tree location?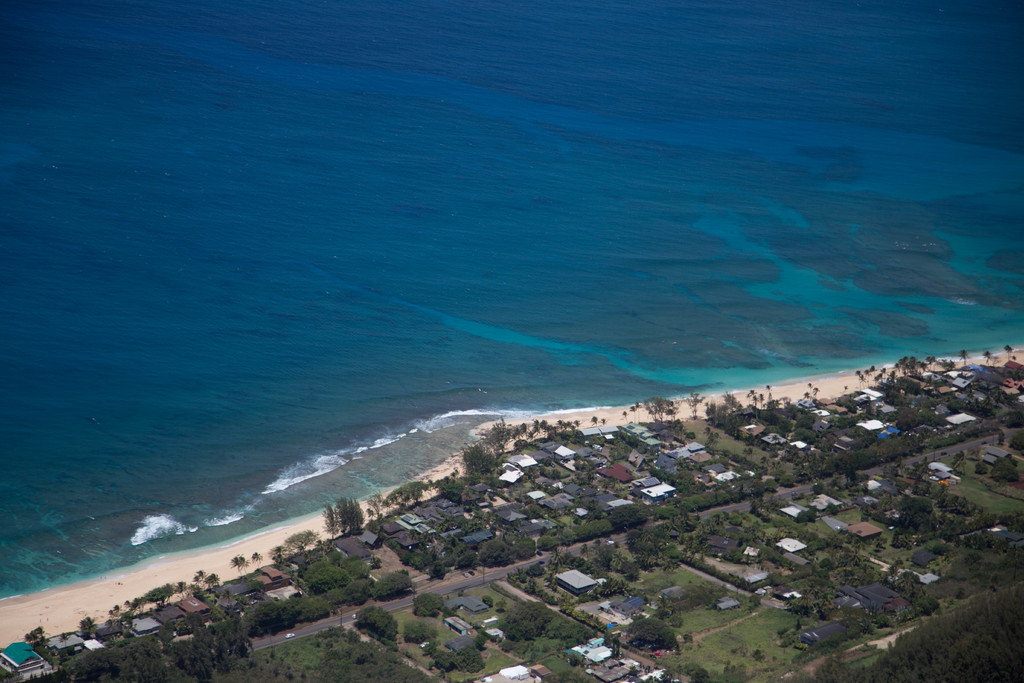
502 600 557 648
